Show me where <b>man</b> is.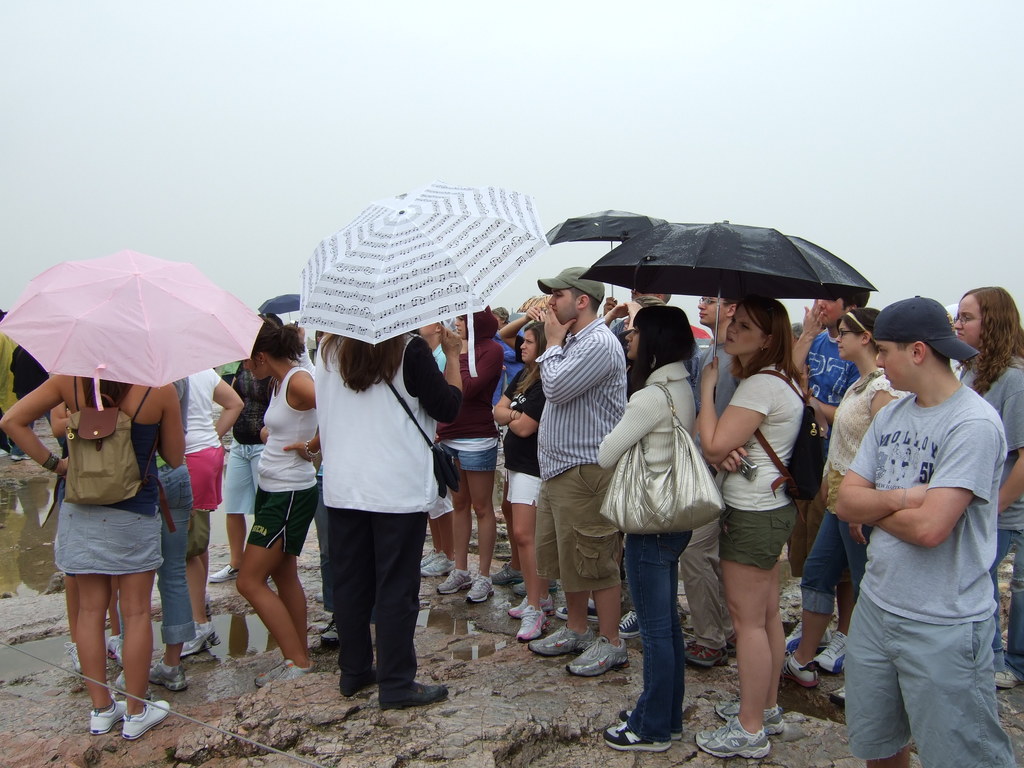
<b>man</b> is at [530,269,627,689].
